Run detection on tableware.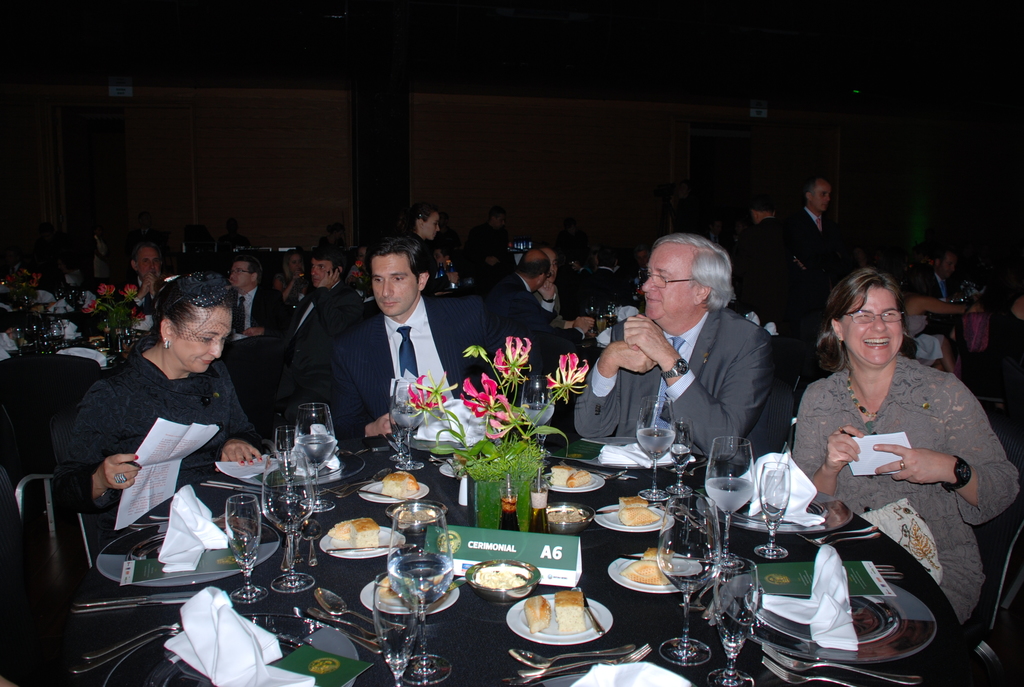
Result: <box>635,397,677,505</box>.
